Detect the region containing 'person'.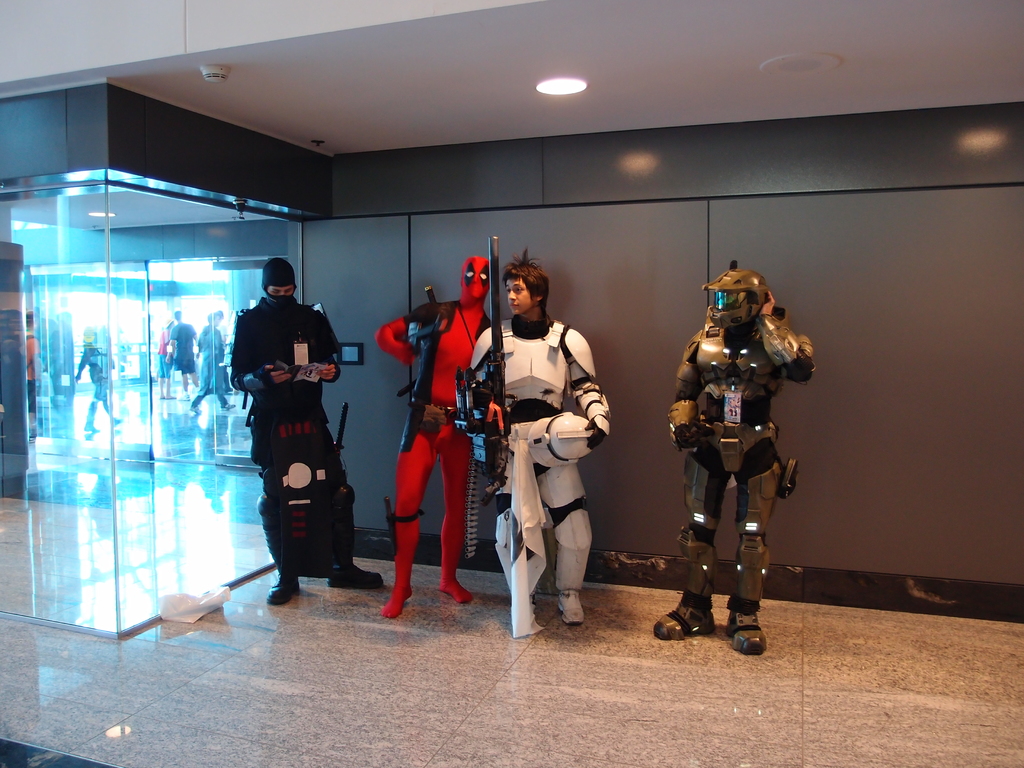
163 310 196 400.
